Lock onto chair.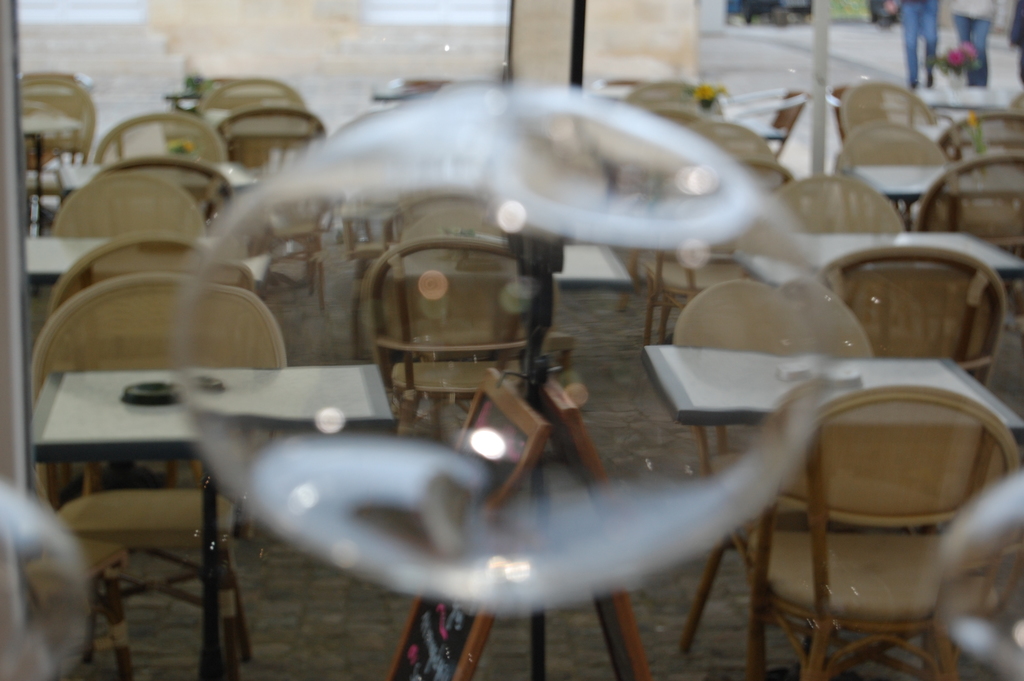
Locked: 358/240/576/439.
